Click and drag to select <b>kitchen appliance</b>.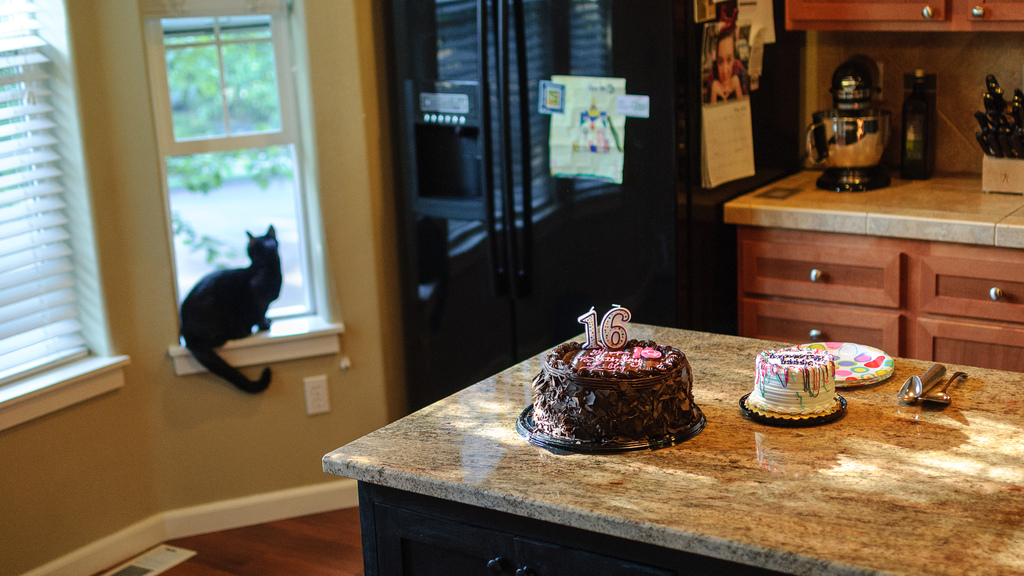
Selection: Rect(798, 338, 897, 384).
